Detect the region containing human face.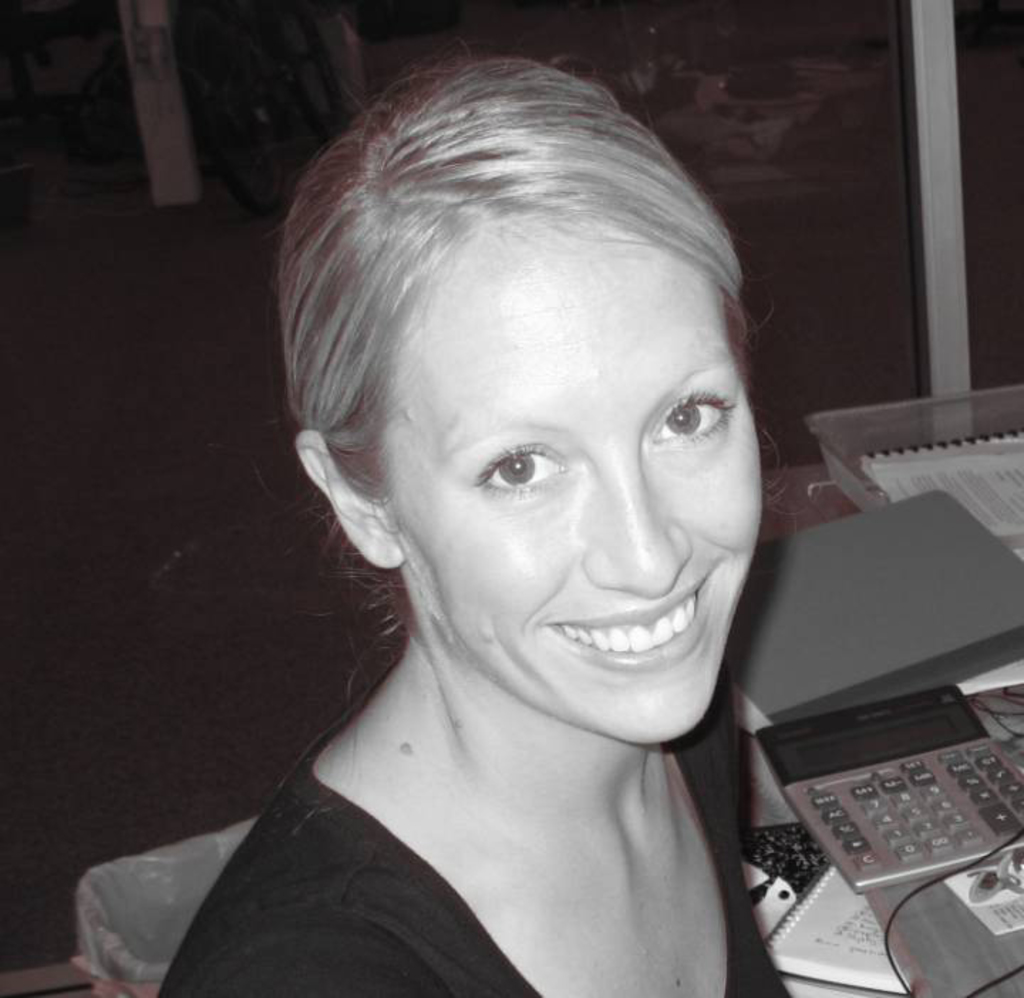
[left=405, top=200, right=764, bottom=744].
